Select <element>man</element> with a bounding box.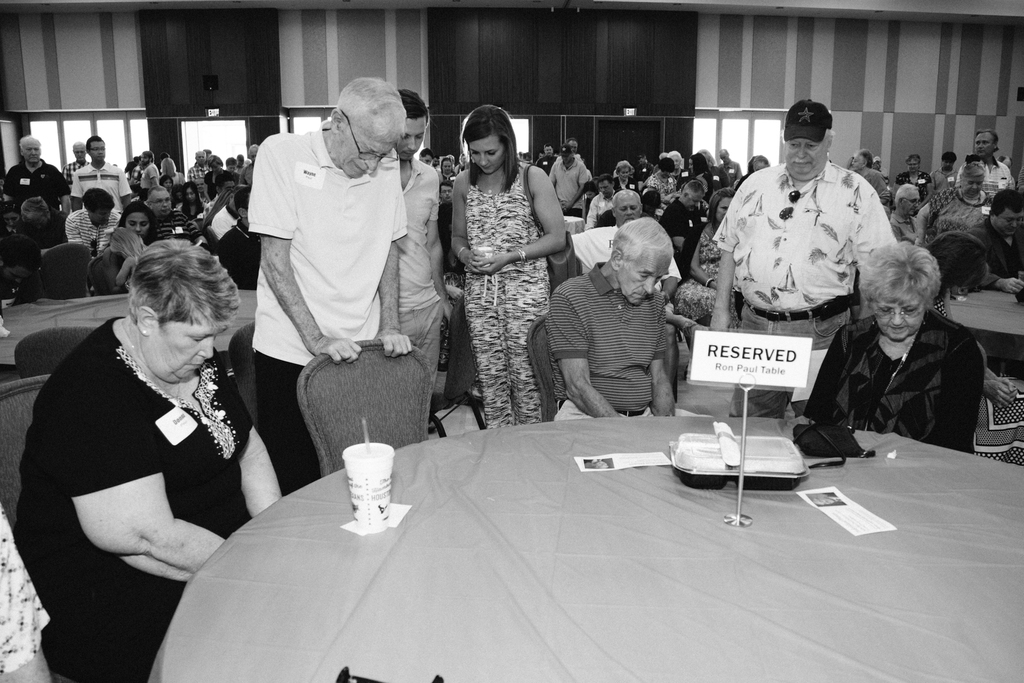
<bbox>703, 110, 915, 411</bbox>.
